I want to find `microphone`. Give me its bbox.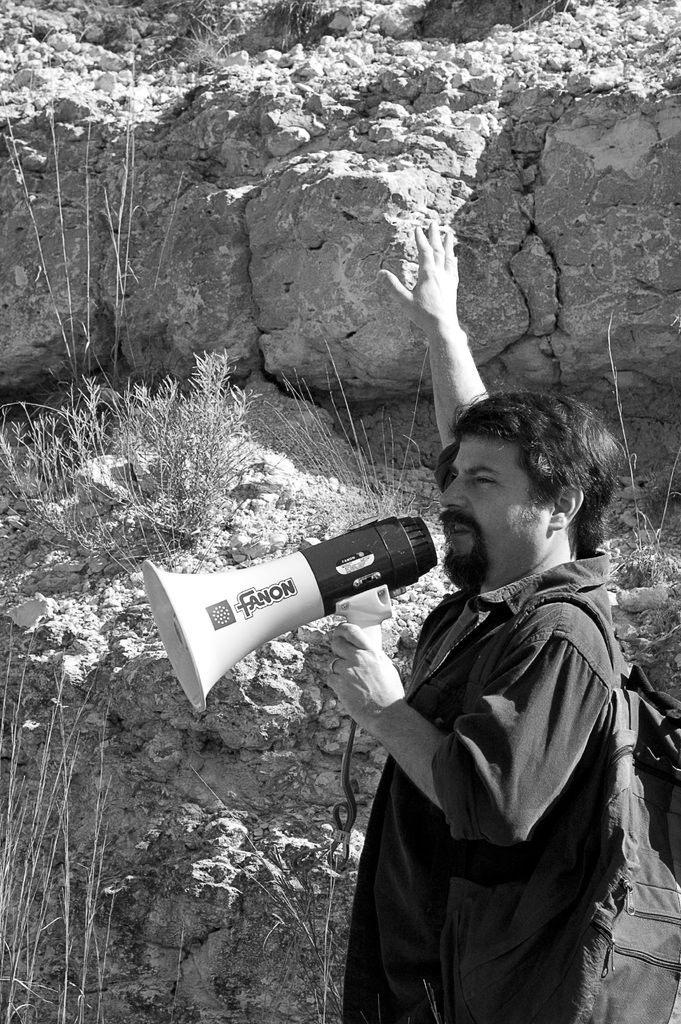
(x1=142, y1=515, x2=481, y2=700).
